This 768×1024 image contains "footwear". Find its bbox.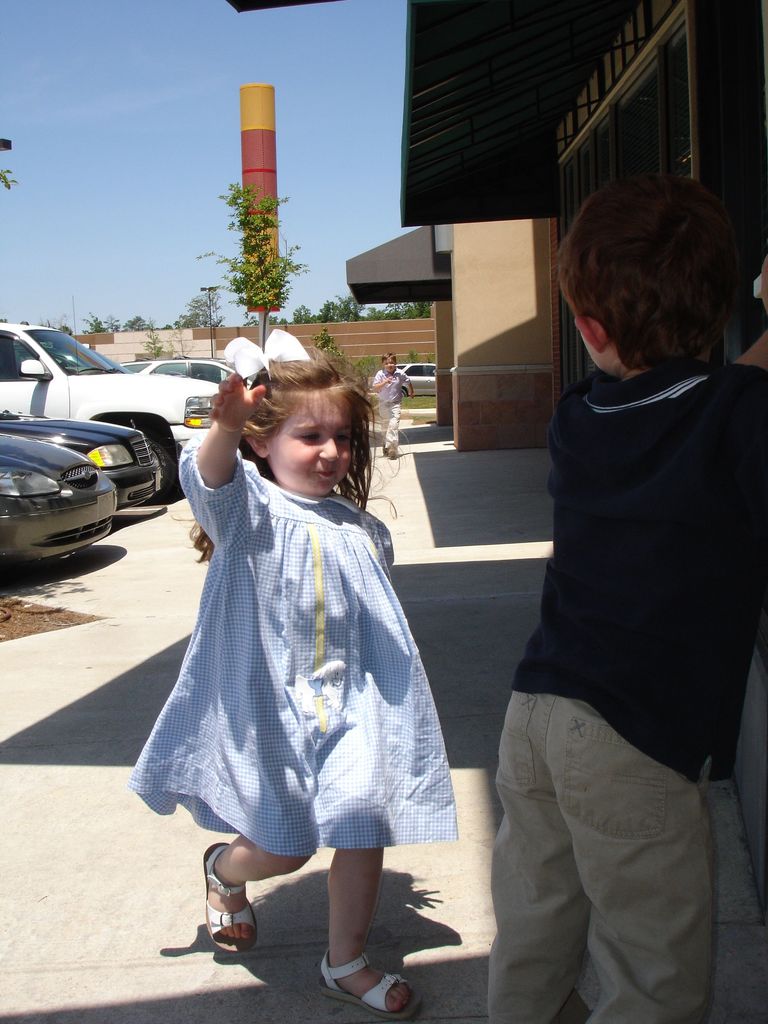
(196,832,259,960).
